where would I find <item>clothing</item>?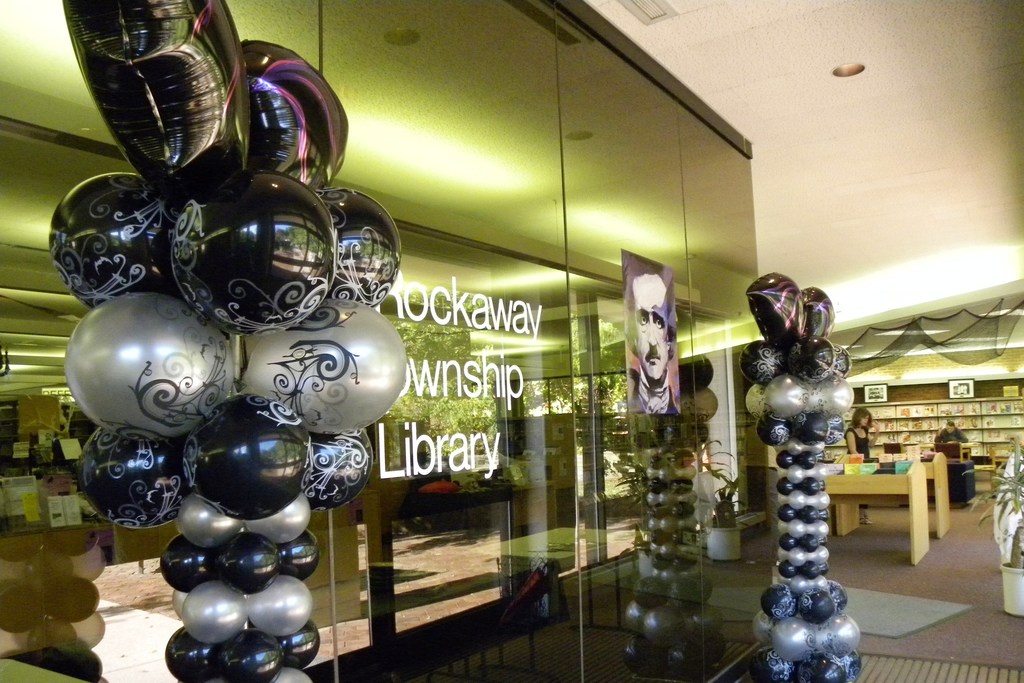
At [630,368,680,413].
